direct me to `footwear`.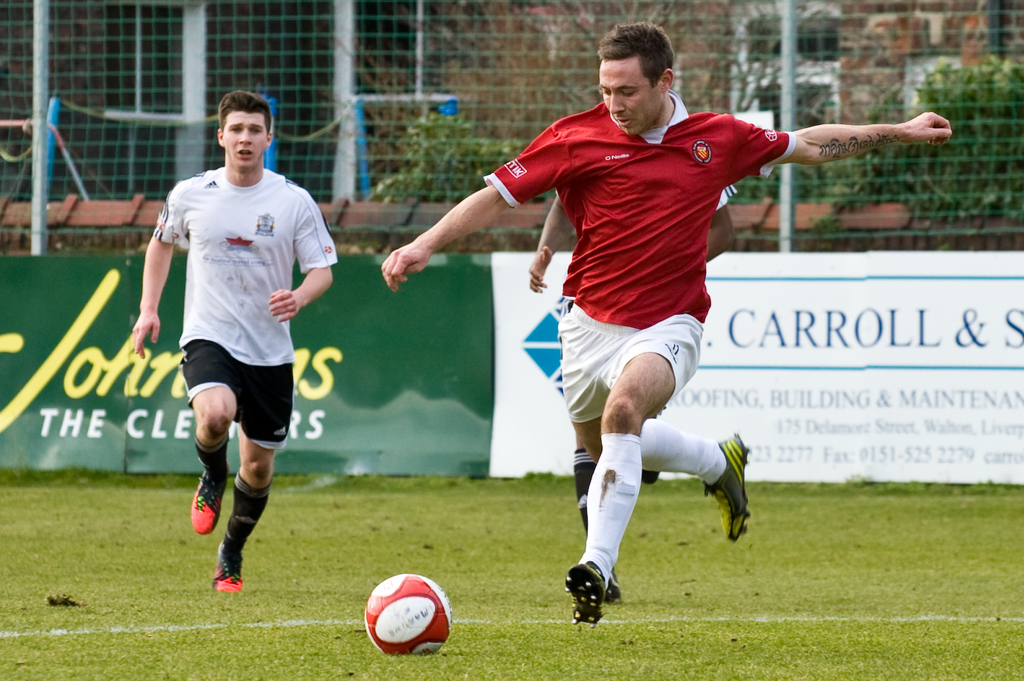
Direction: [634, 469, 667, 490].
